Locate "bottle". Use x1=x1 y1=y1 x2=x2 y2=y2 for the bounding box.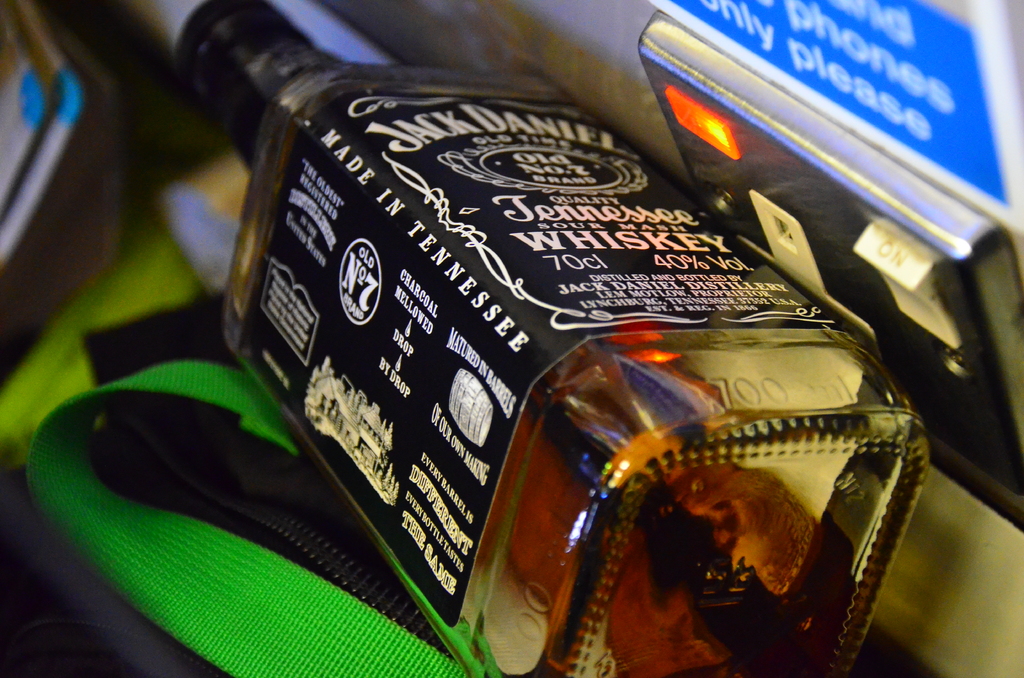
x1=148 y1=73 x2=1023 y2=616.
